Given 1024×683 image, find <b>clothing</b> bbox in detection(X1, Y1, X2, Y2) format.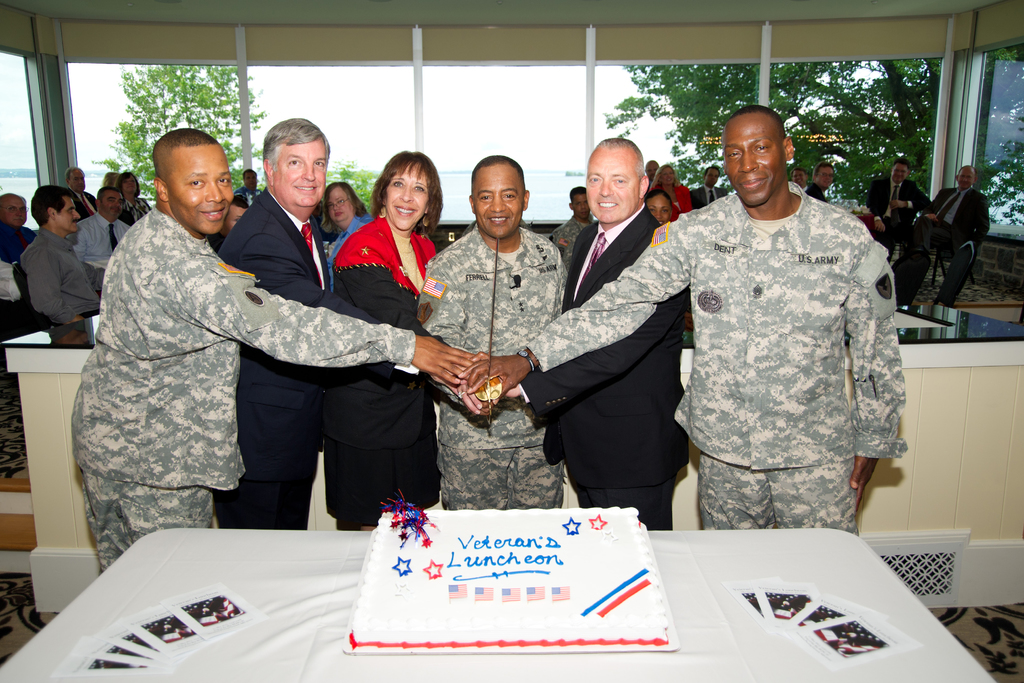
detection(902, 188, 989, 300).
